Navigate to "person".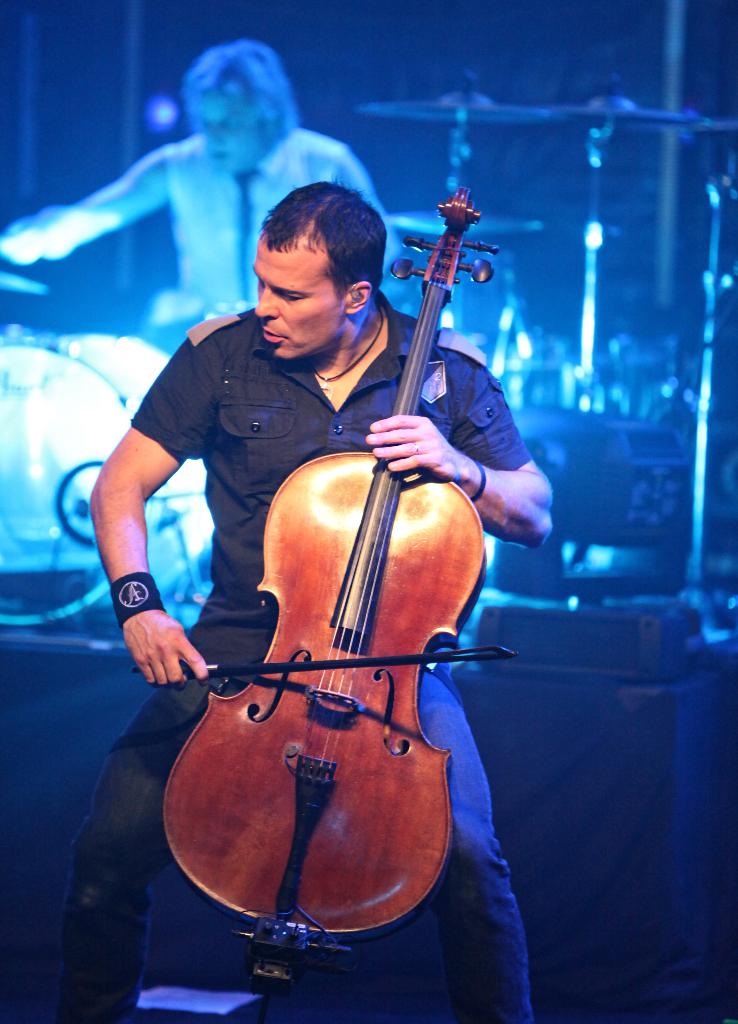
Navigation target: box(58, 180, 556, 1021).
